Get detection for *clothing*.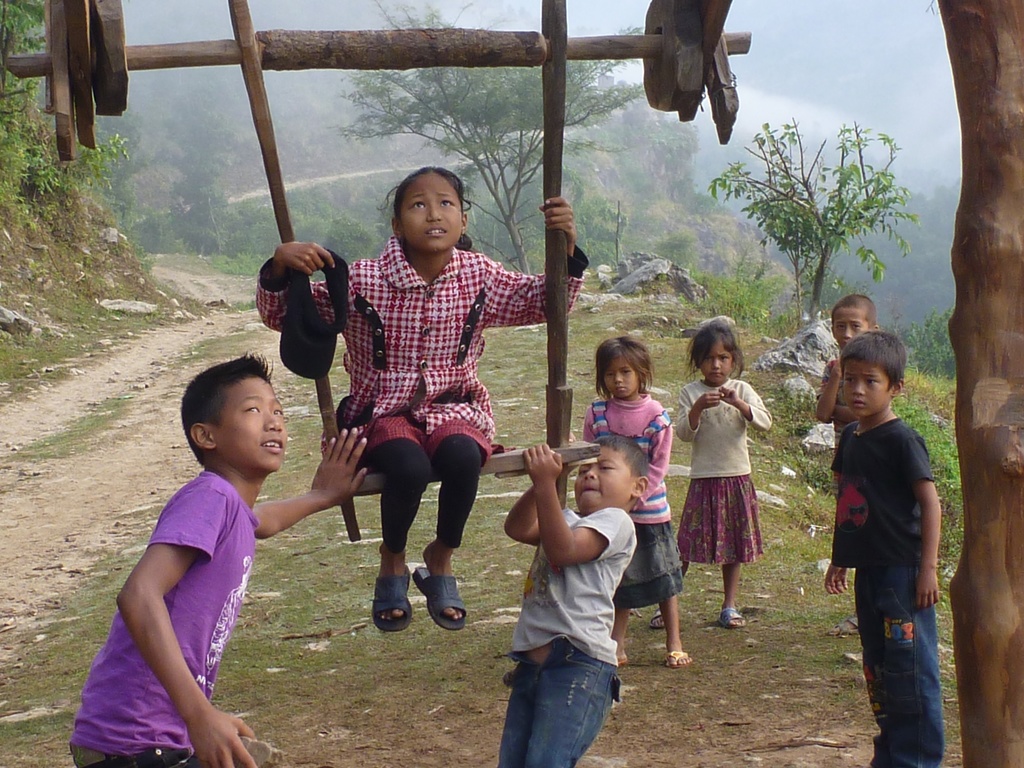
Detection: 260, 237, 592, 544.
